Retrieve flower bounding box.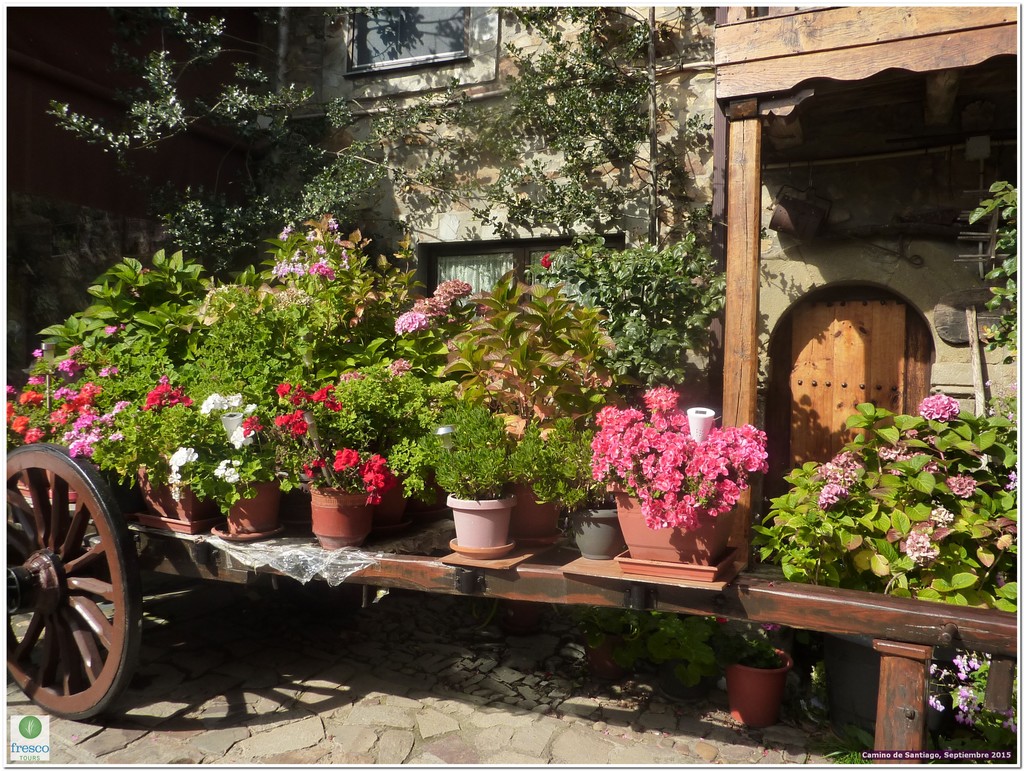
Bounding box: bbox=(998, 699, 1020, 740).
